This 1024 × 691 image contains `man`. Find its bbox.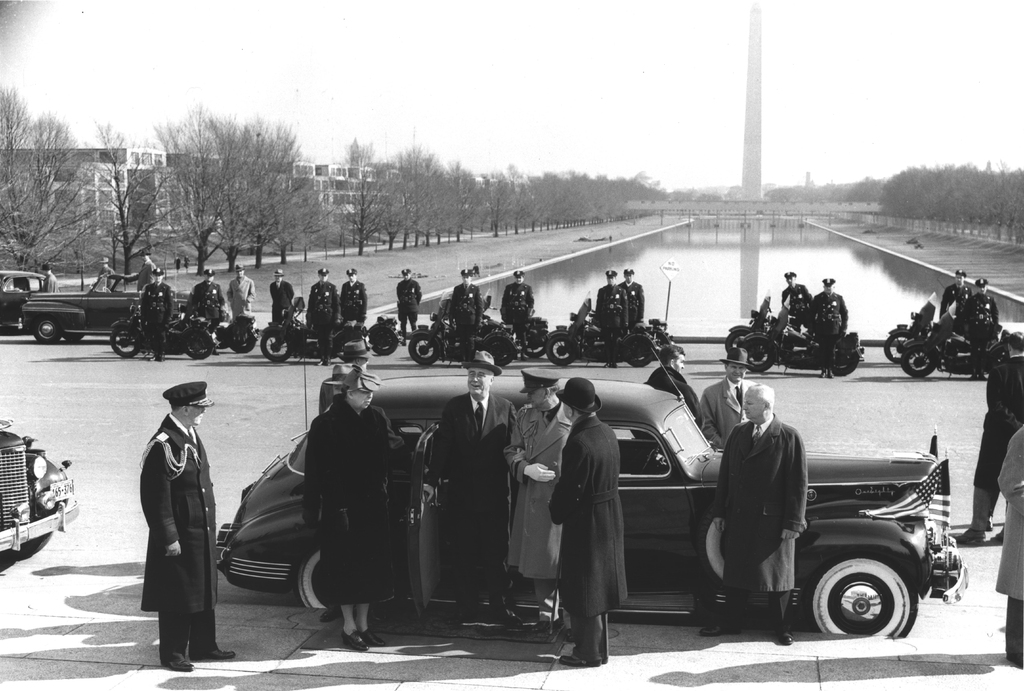
box(446, 266, 483, 366).
